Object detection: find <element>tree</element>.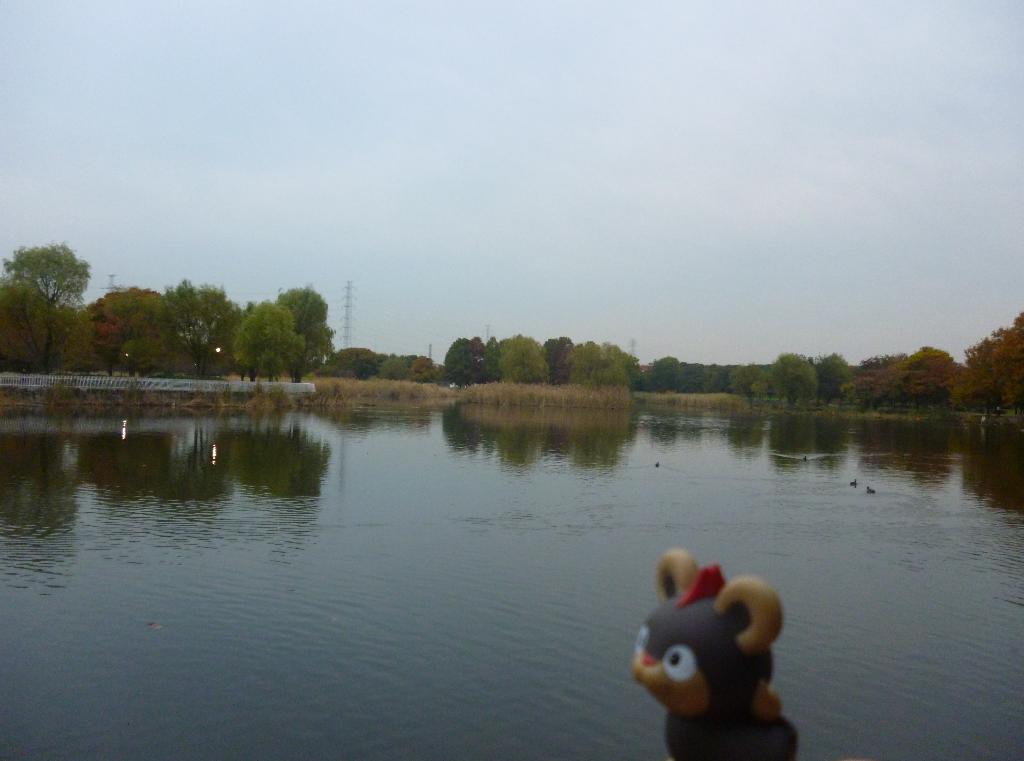
{"x1": 10, "y1": 212, "x2": 88, "y2": 364}.
